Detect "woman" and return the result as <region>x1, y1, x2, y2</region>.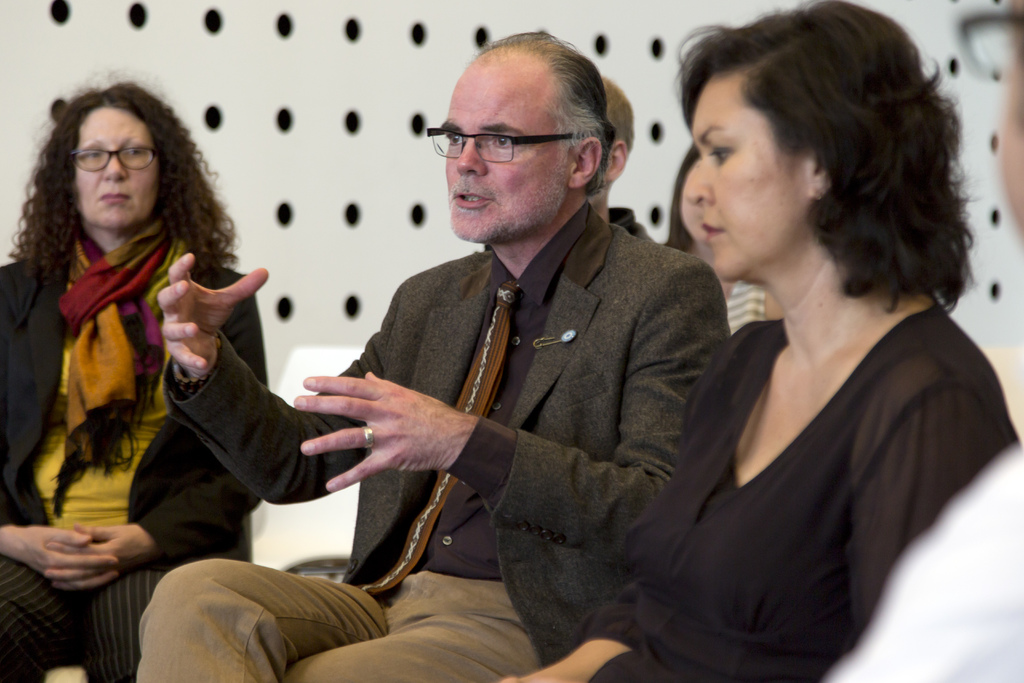
<region>577, 0, 982, 673</region>.
